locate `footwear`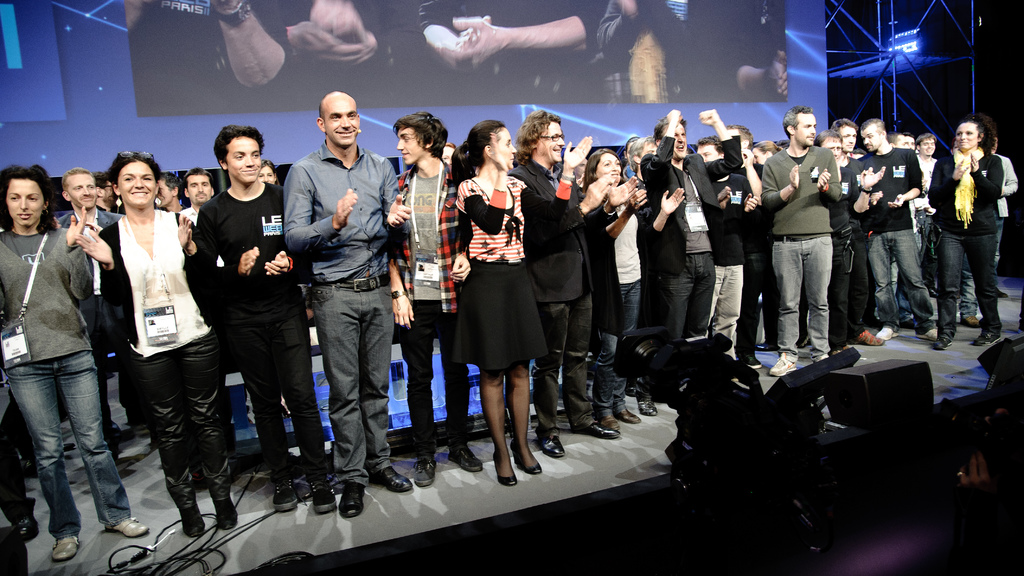
left=273, top=479, right=298, bottom=513
